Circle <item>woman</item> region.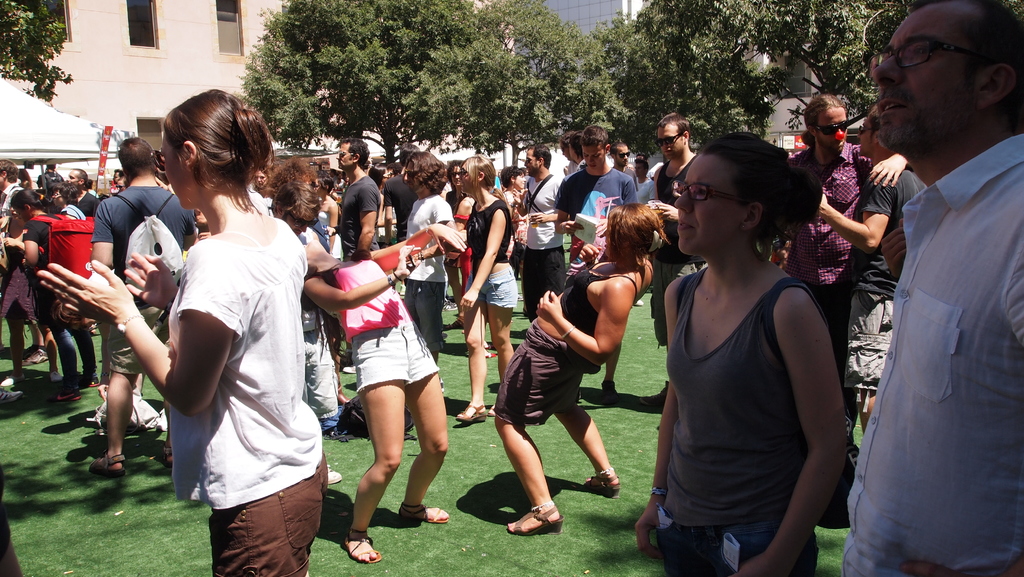
Region: box=[458, 154, 518, 420].
